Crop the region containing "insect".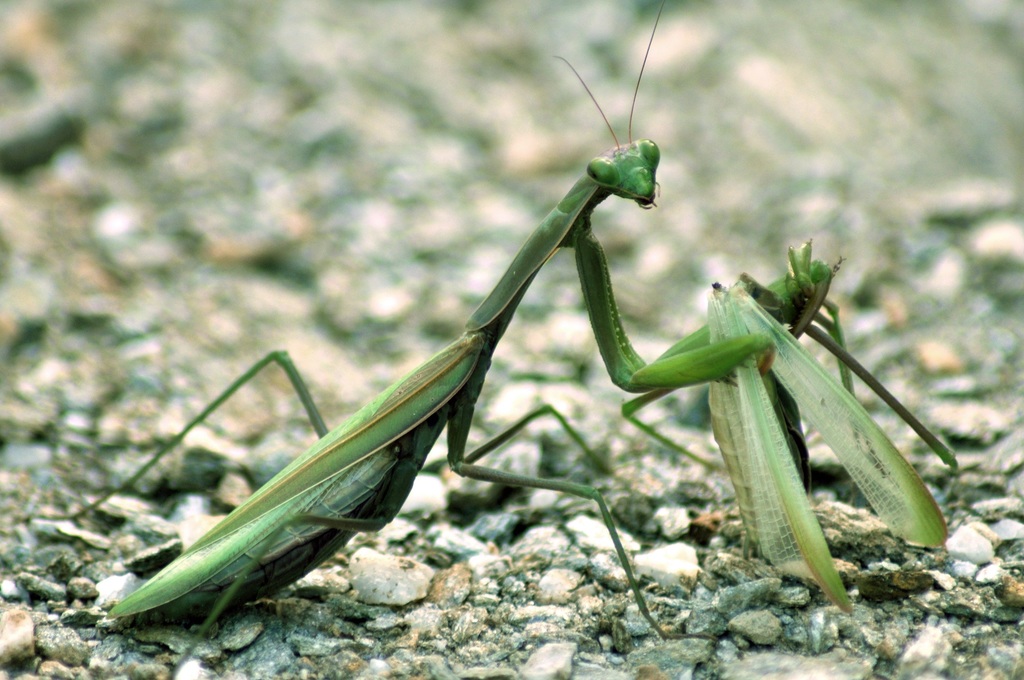
Crop region: l=614, t=234, r=964, b=645.
